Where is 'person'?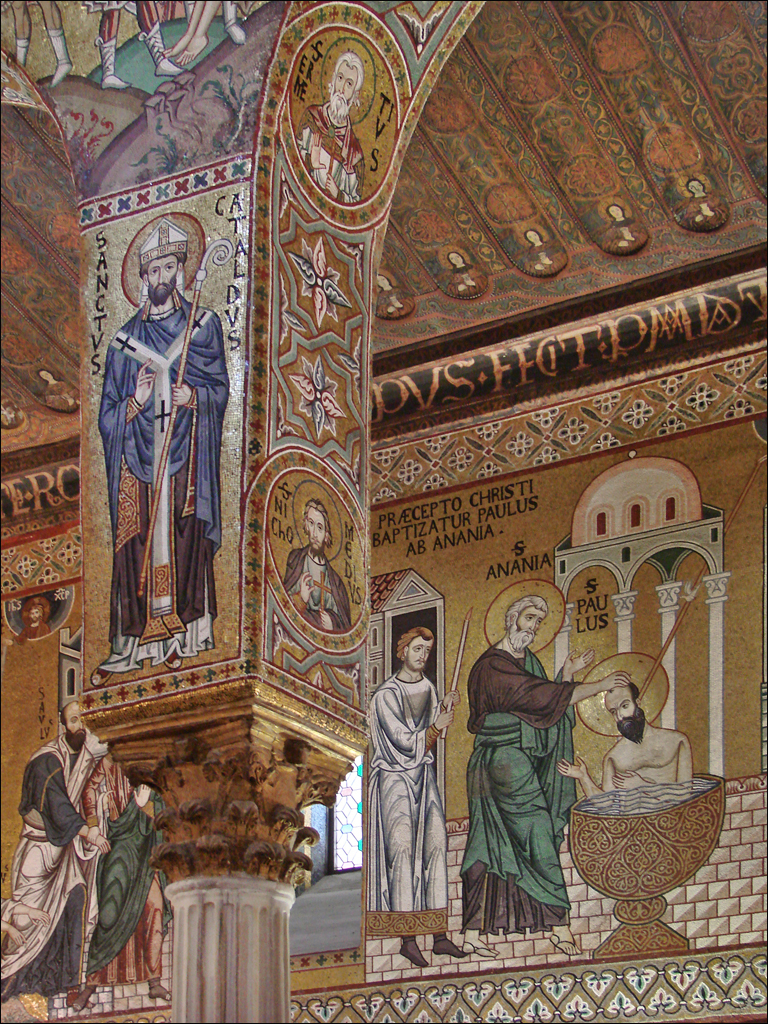
<box>19,603,49,641</box>.
